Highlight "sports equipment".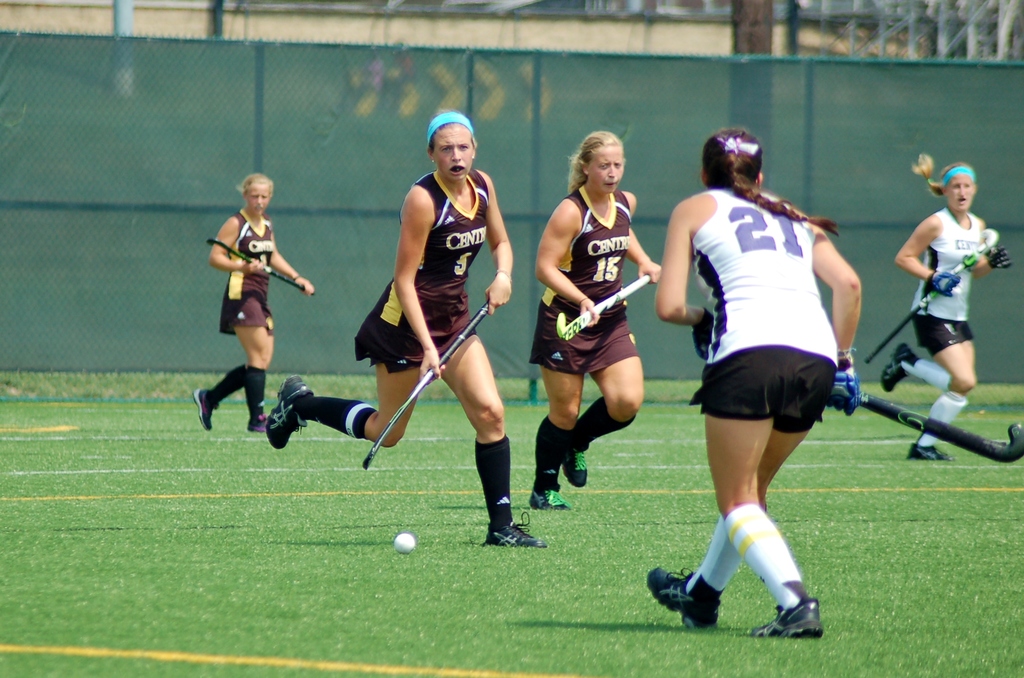
Highlighted region: select_region(393, 531, 415, 553).
